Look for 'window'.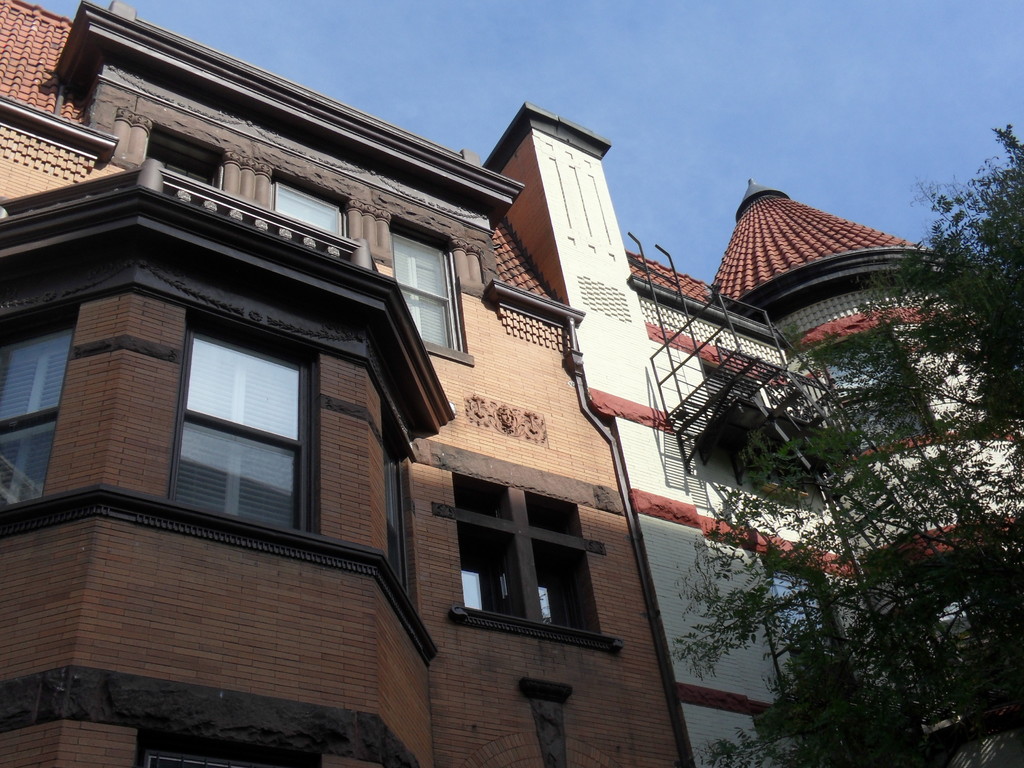
Found: 274, 179, 353, 230.
